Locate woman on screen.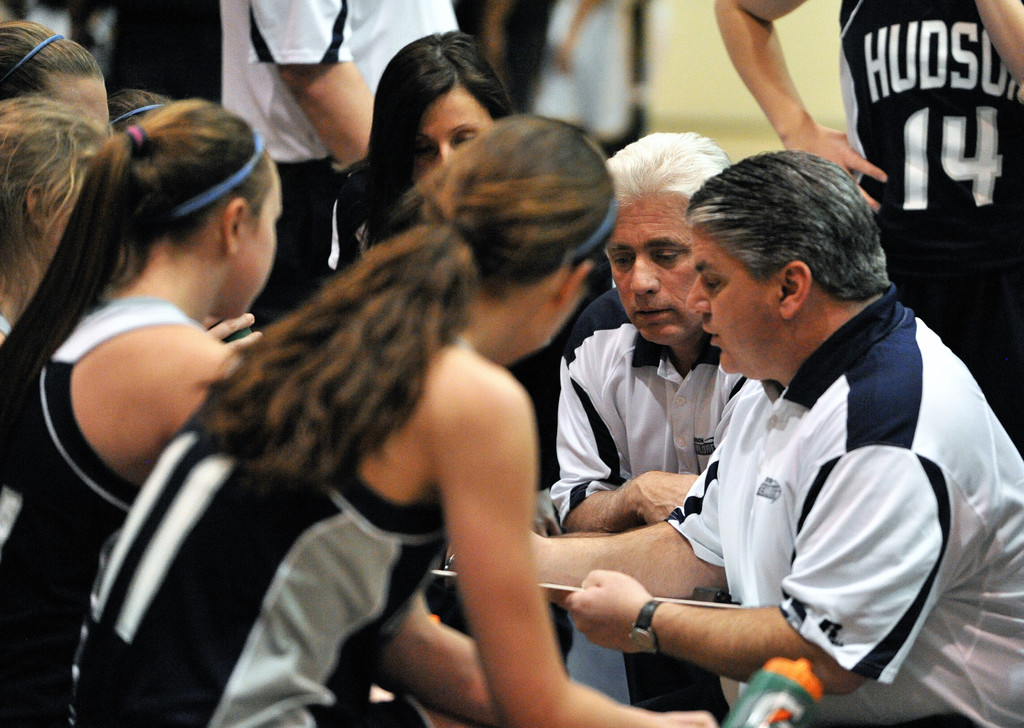
On screen at (x1=55, y1=116, x2=716, y2=727).
